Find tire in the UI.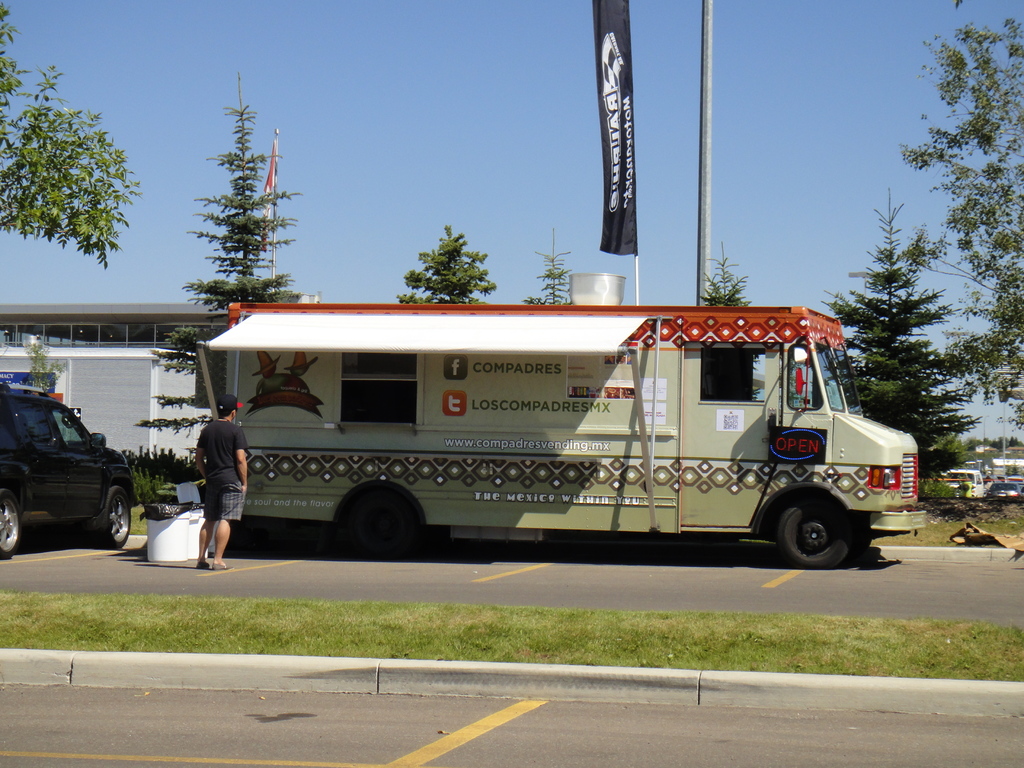
UI element at x1=0, y1=491, x2=21, y2=560.
